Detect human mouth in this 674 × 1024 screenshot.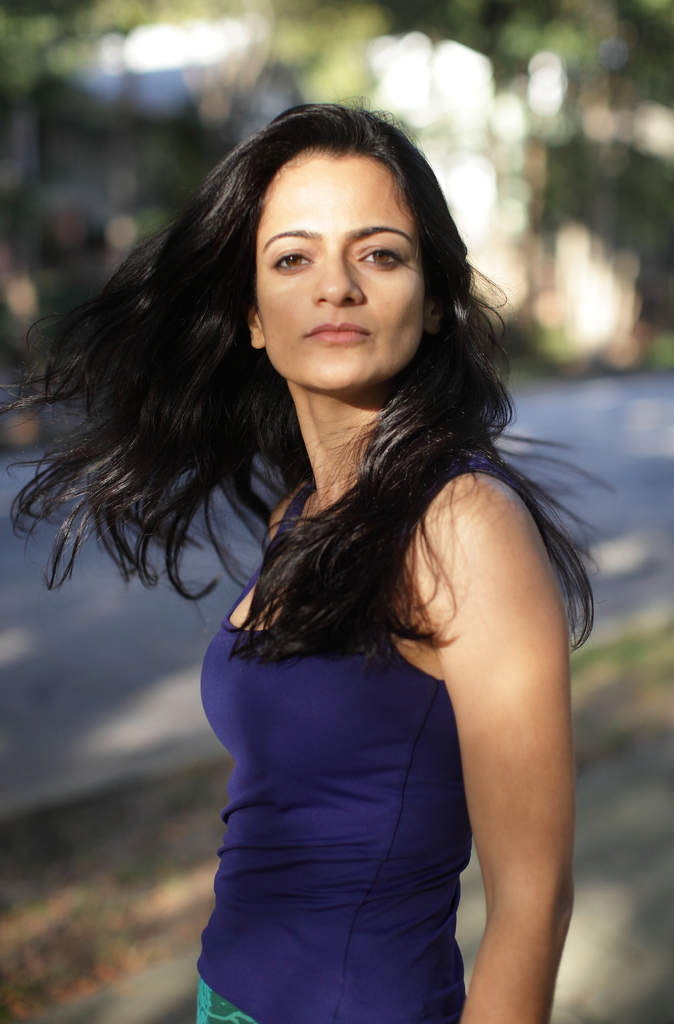
Detection: detection(297, 318, 374, 351).
